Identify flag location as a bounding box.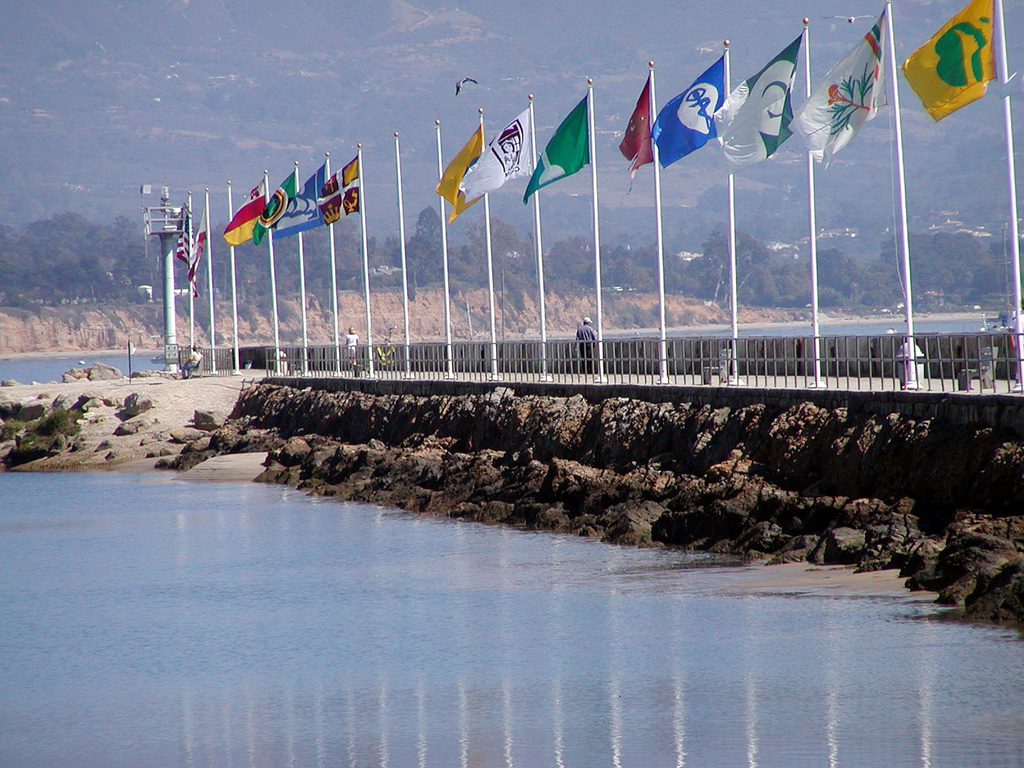
box(170, 199, 189, 270).
